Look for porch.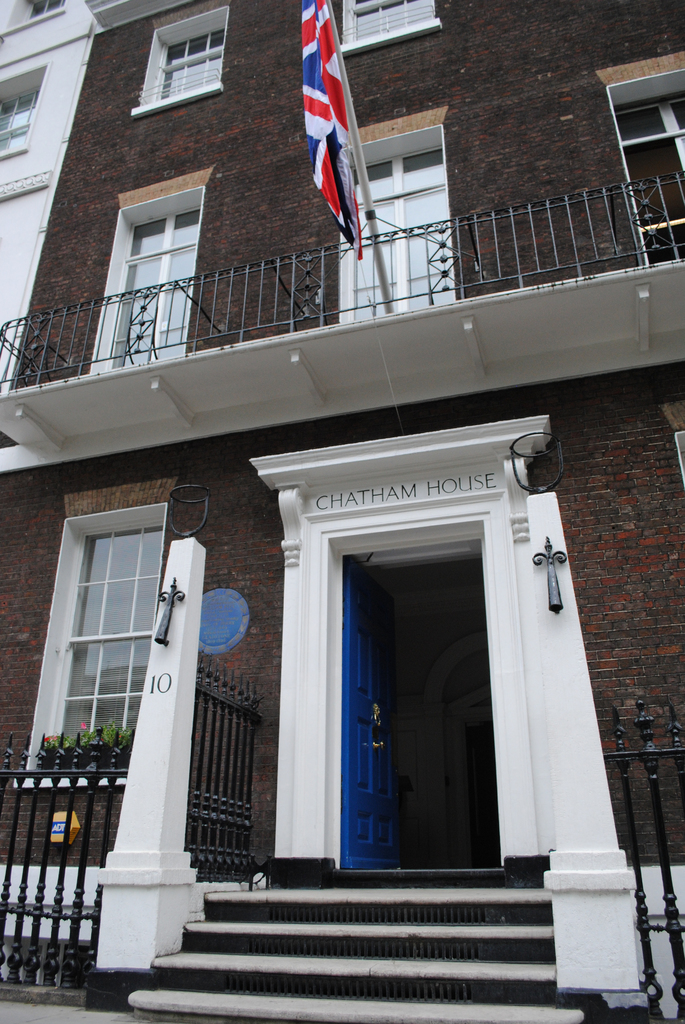
Found: select_region(0, 161, 684, 404).
